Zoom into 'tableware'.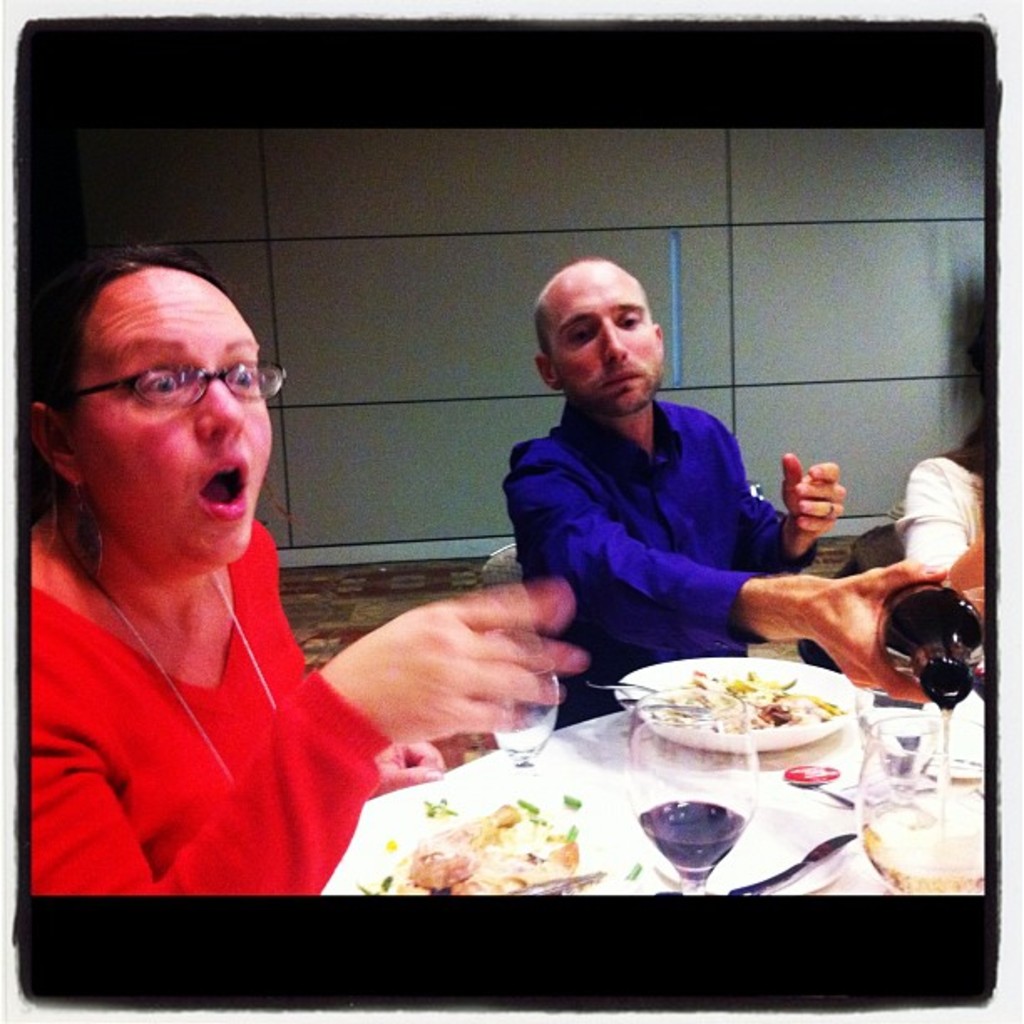
Zoom target: x1=852, y1=704, x2=982, y2=897.
